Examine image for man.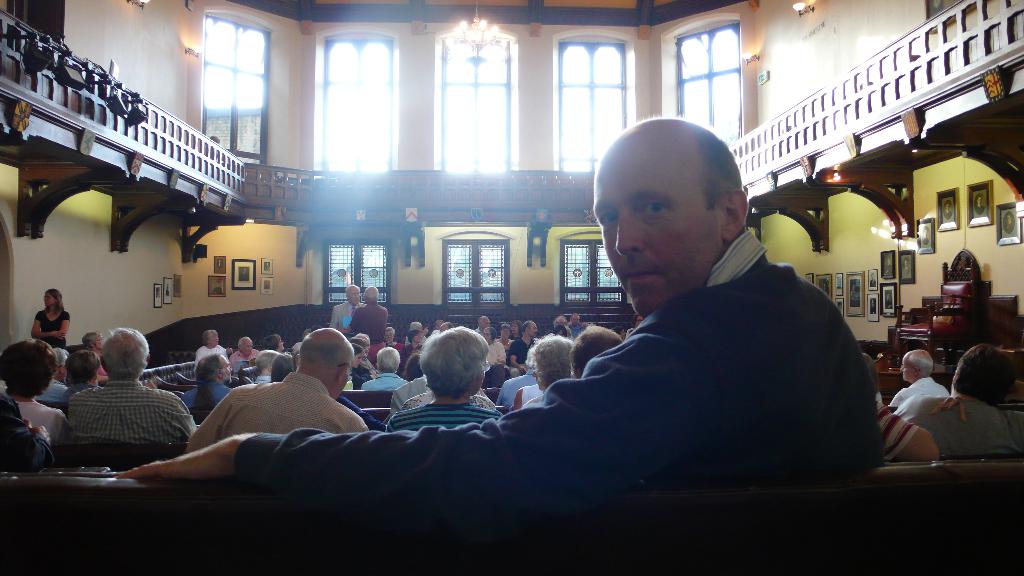
Examination result: rect(429, 317, 444, 333).
